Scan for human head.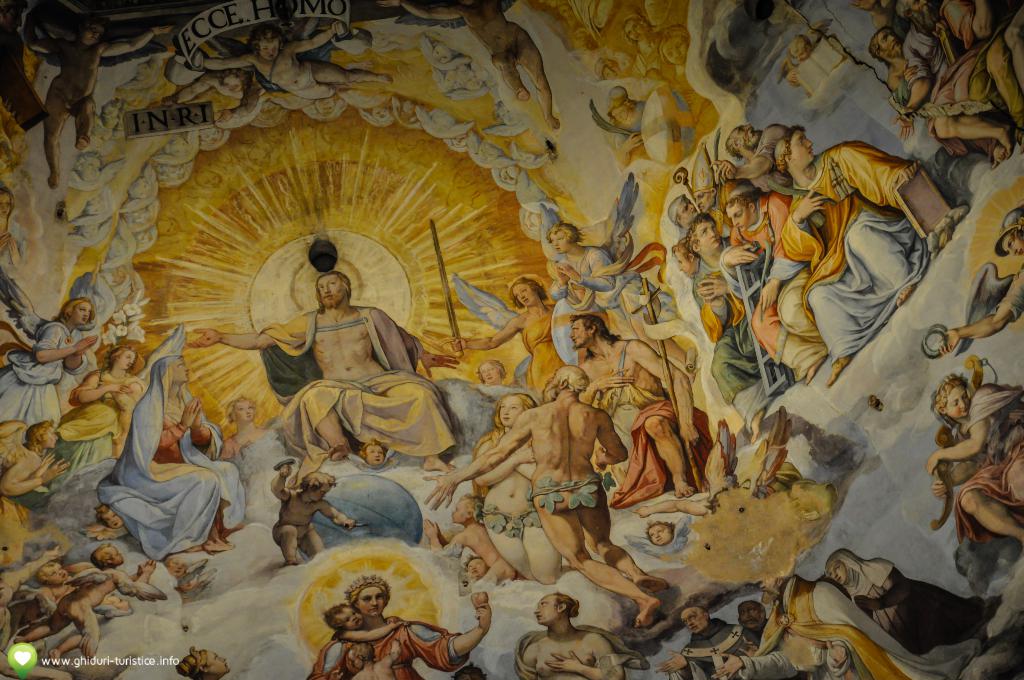
Scan result: <box>725,184,763,231</box>.
